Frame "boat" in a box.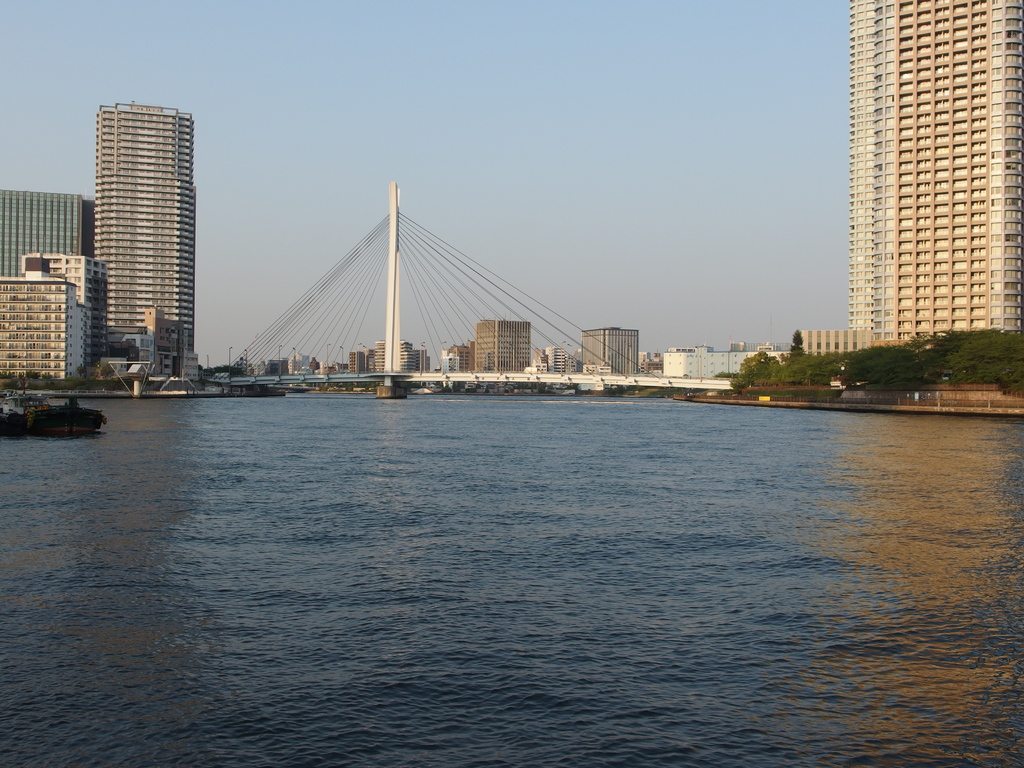
l=31, t=390, r=108, b=433.
